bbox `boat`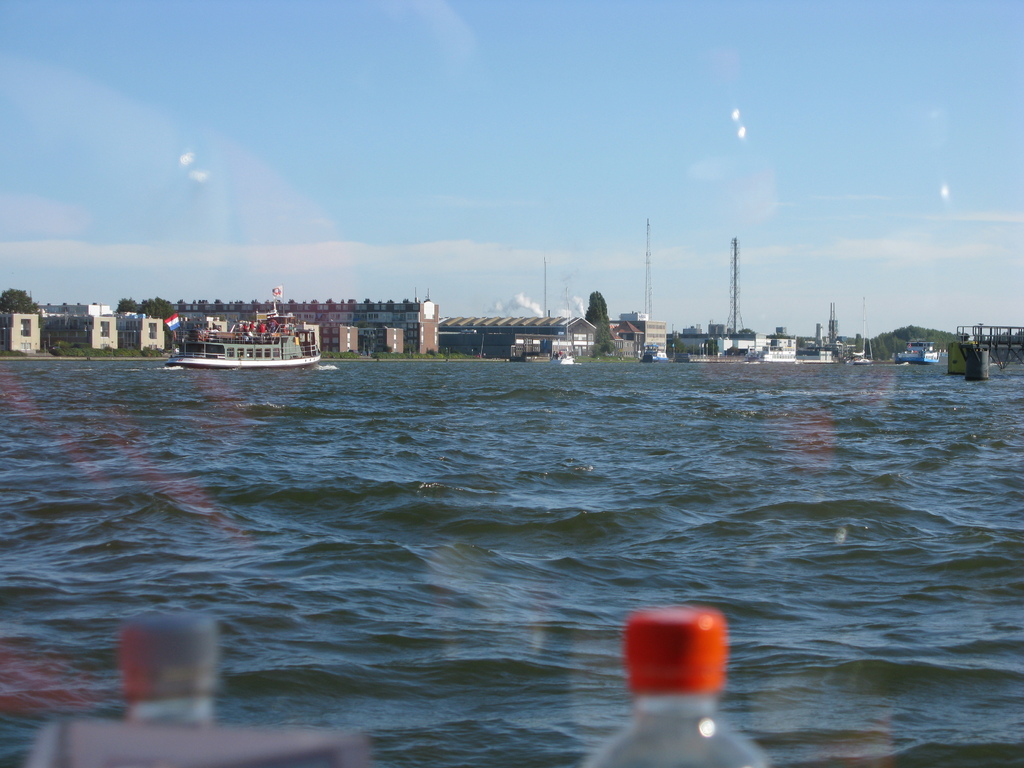
rect(550, 288, 579, 365)
